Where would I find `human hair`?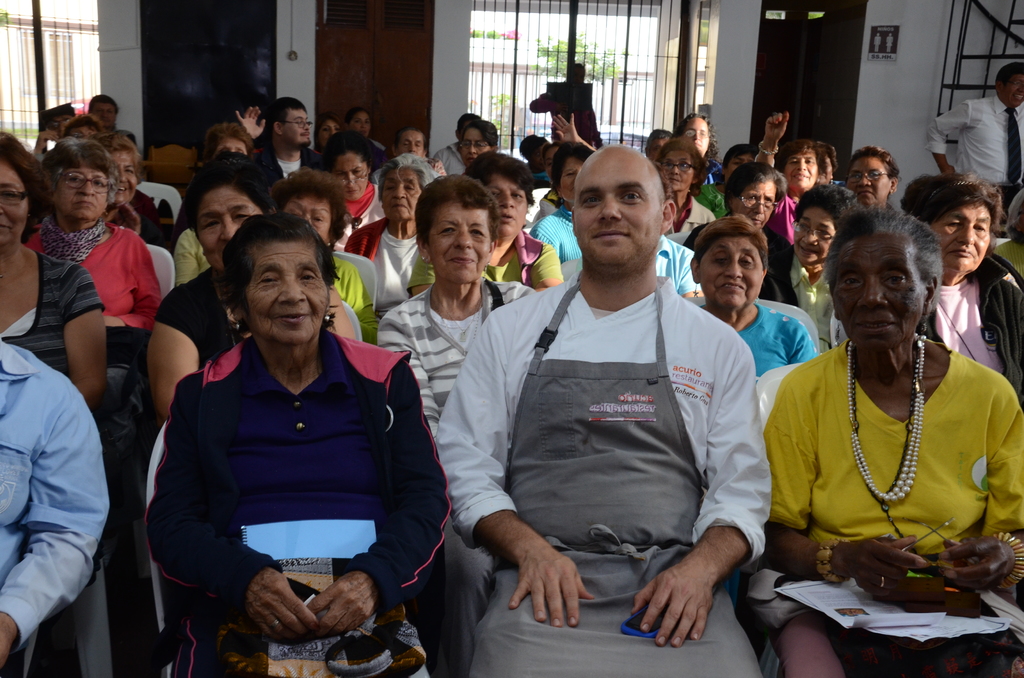
At 456:110:479:131.
